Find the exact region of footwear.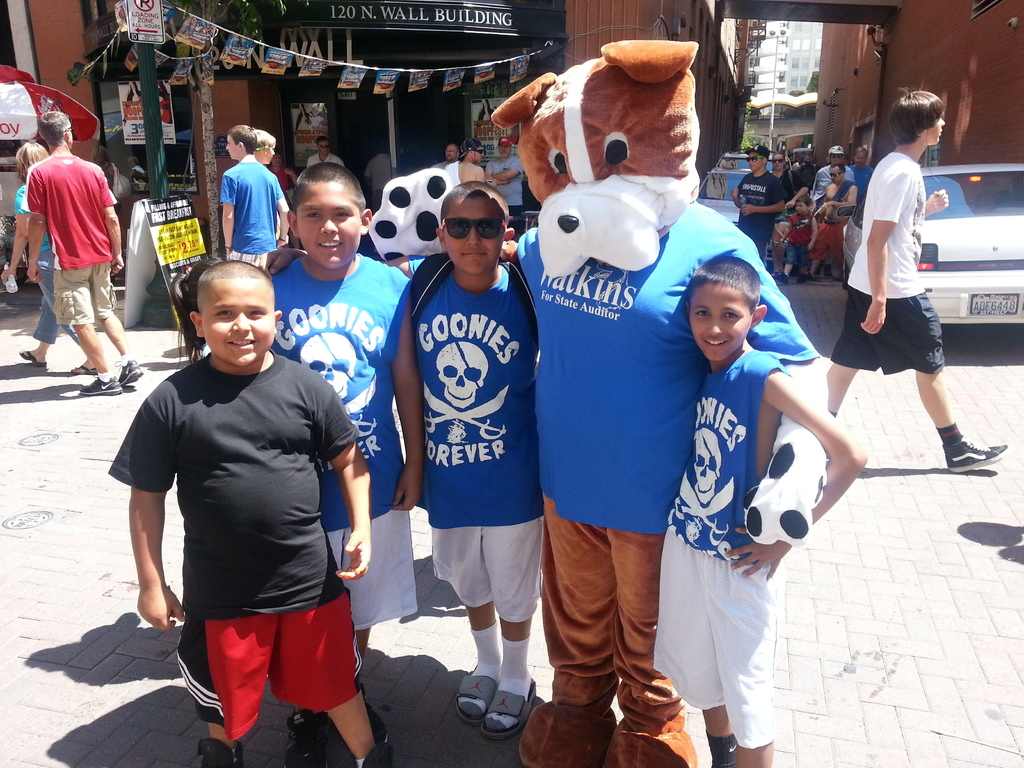
Exact region: region(457, 669, 501, 721).
